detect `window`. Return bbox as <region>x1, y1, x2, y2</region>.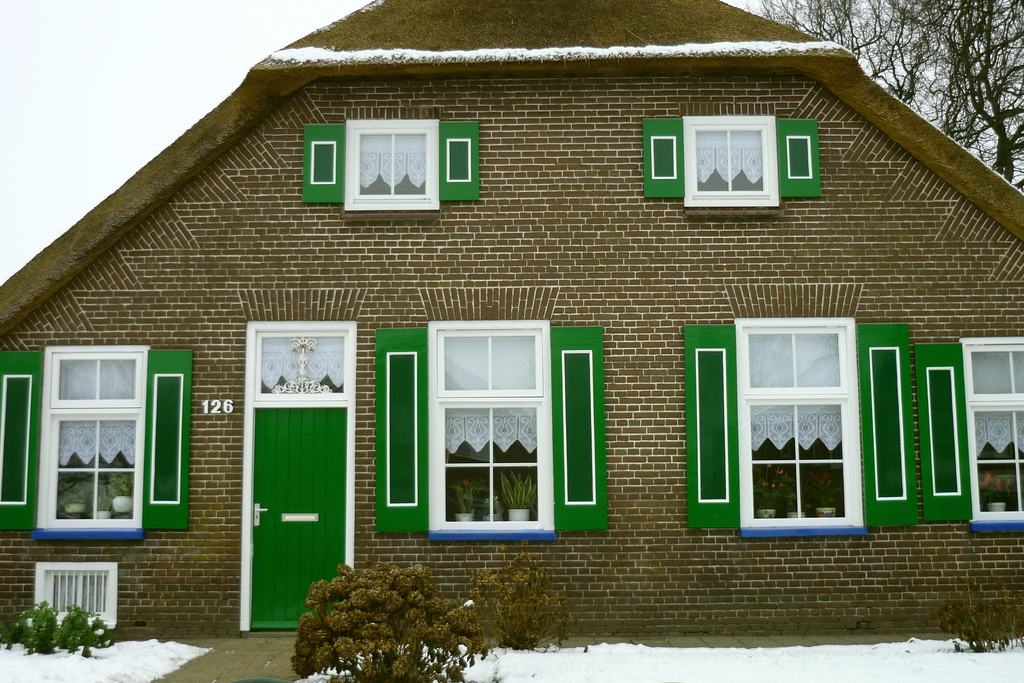
<region>34, 345, 150, 539</region>.
